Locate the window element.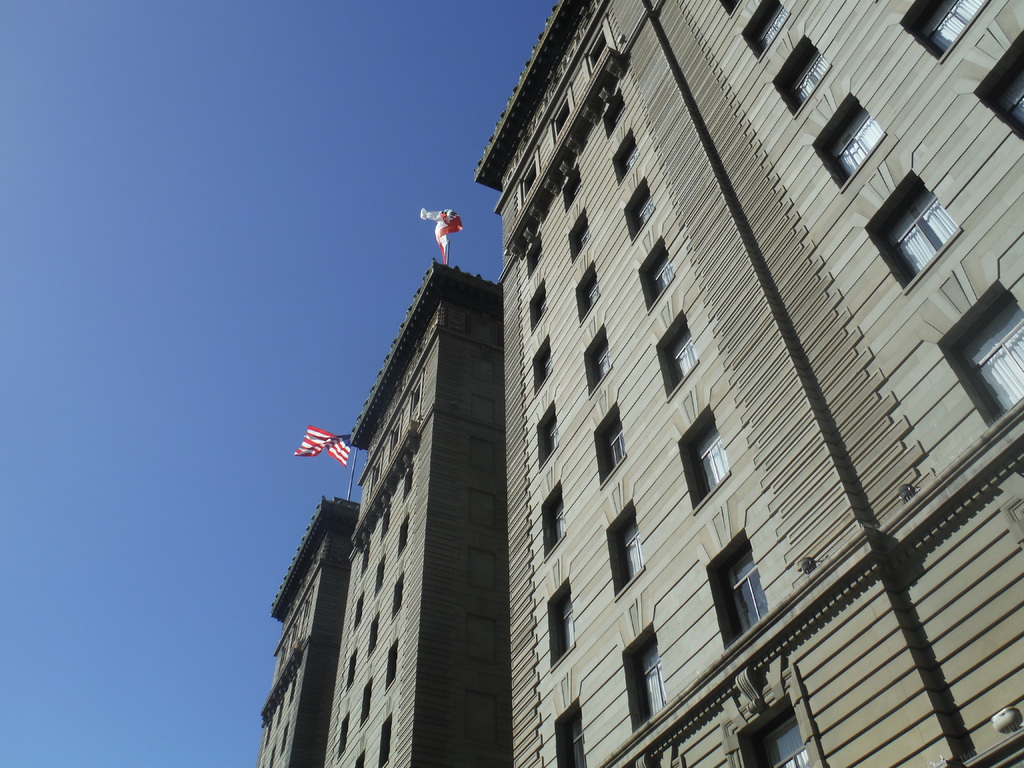
Element bbox: <region>789, 50, 828, 109</region>.
